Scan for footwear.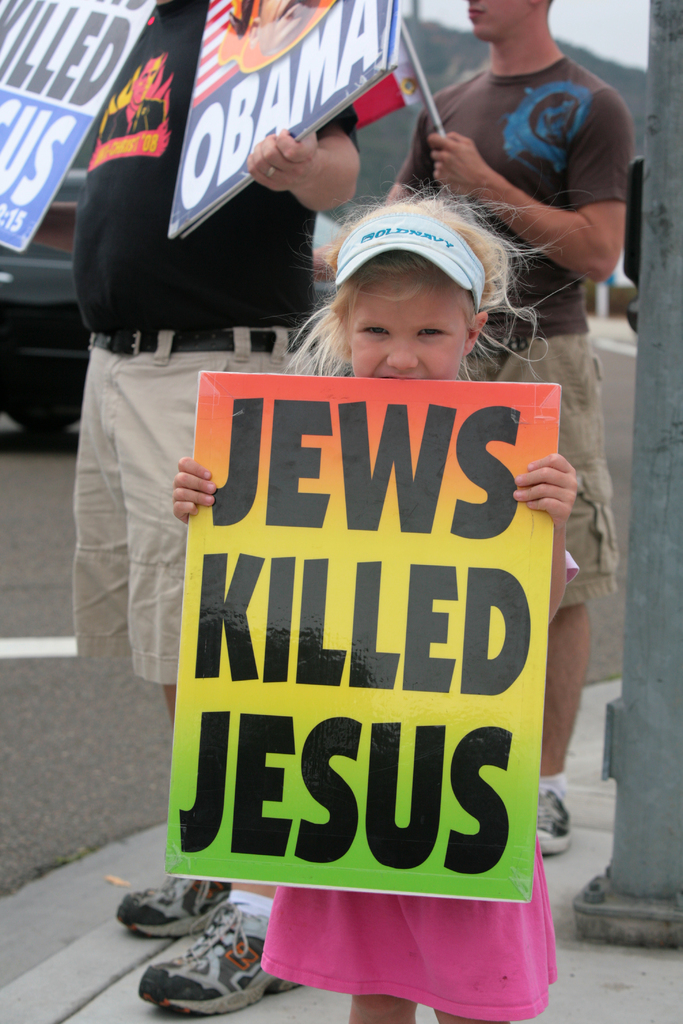
Scan result: Rect(117, 874, 233, 942).
